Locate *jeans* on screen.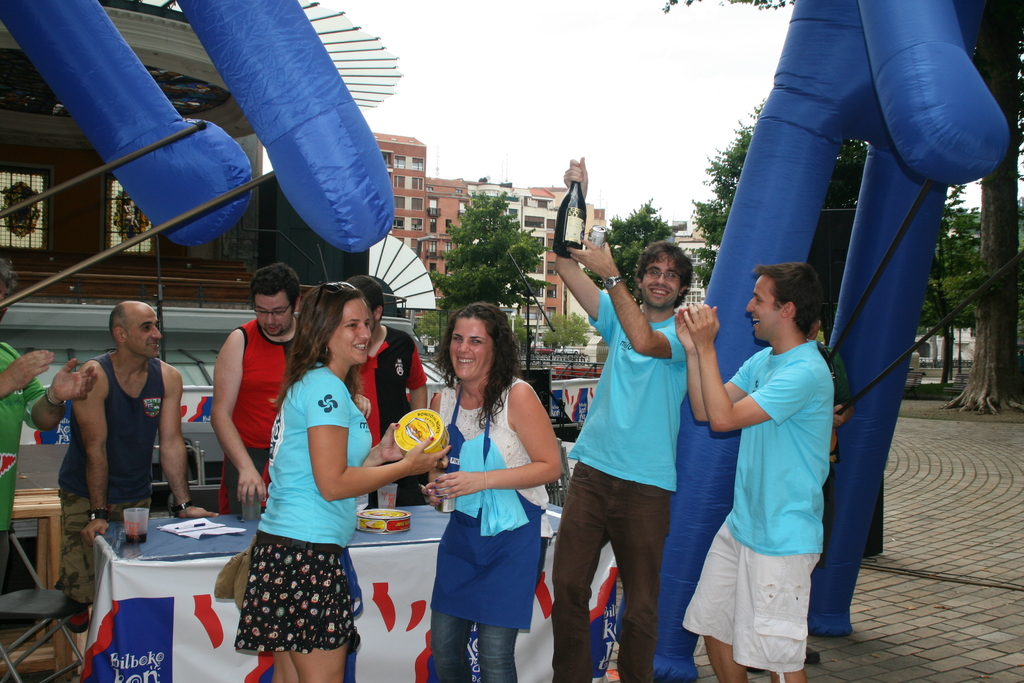
On screen at x1=552 y1=457 x2=668 y2=682.
